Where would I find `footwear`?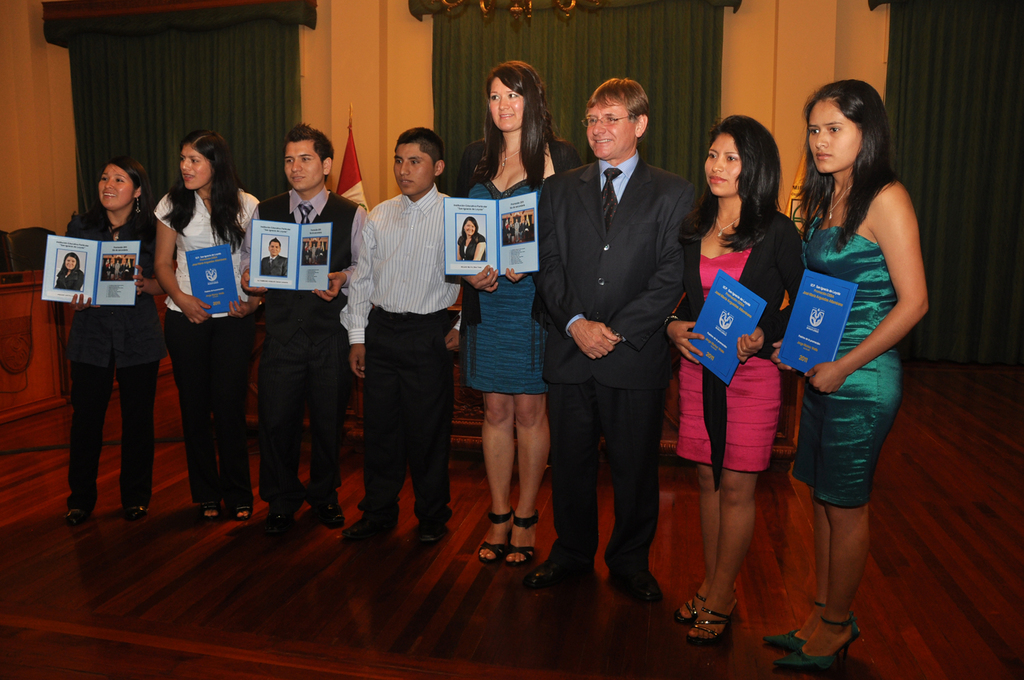
At box(502, 509, 541, 568).
